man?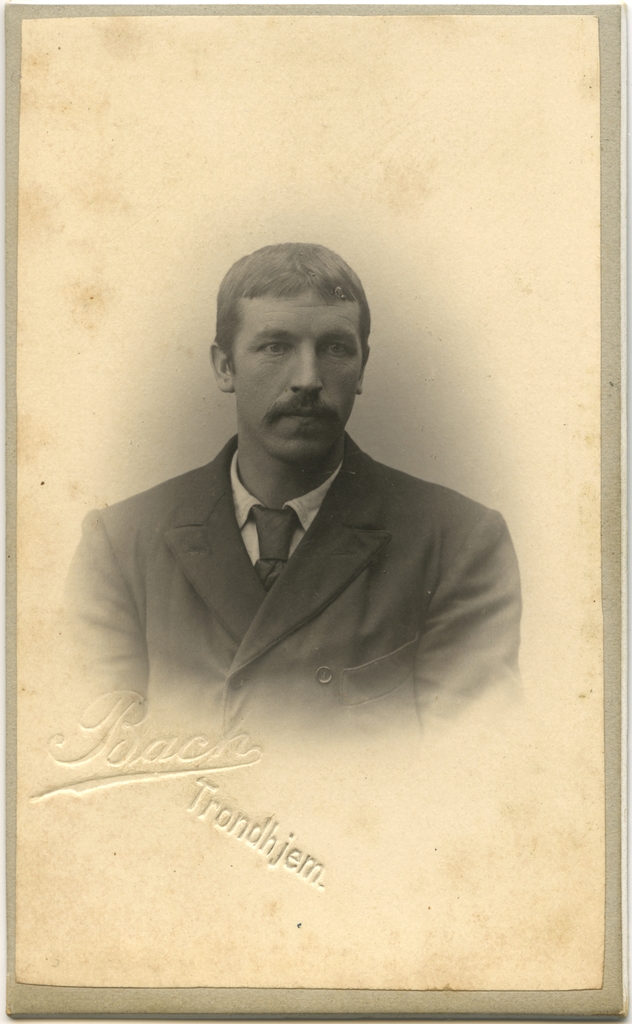
detection(49, 243, 537, 774)
